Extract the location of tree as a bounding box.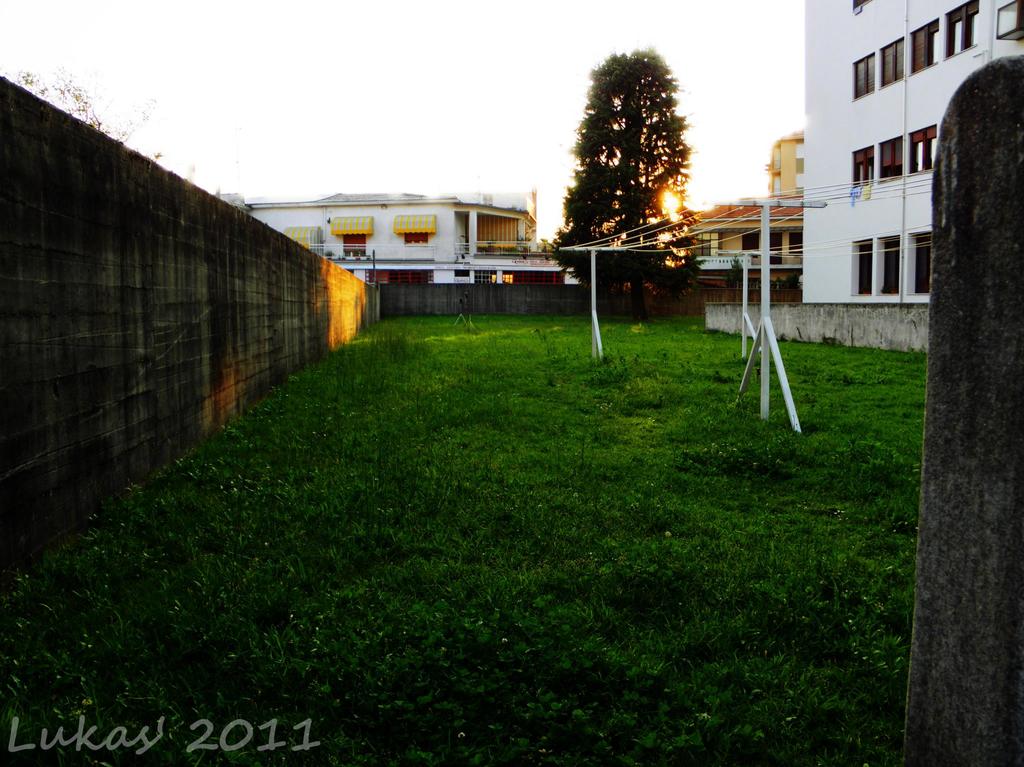
{"x1": 560, "y1": 47, "x2": 692, "y2": 261}.
